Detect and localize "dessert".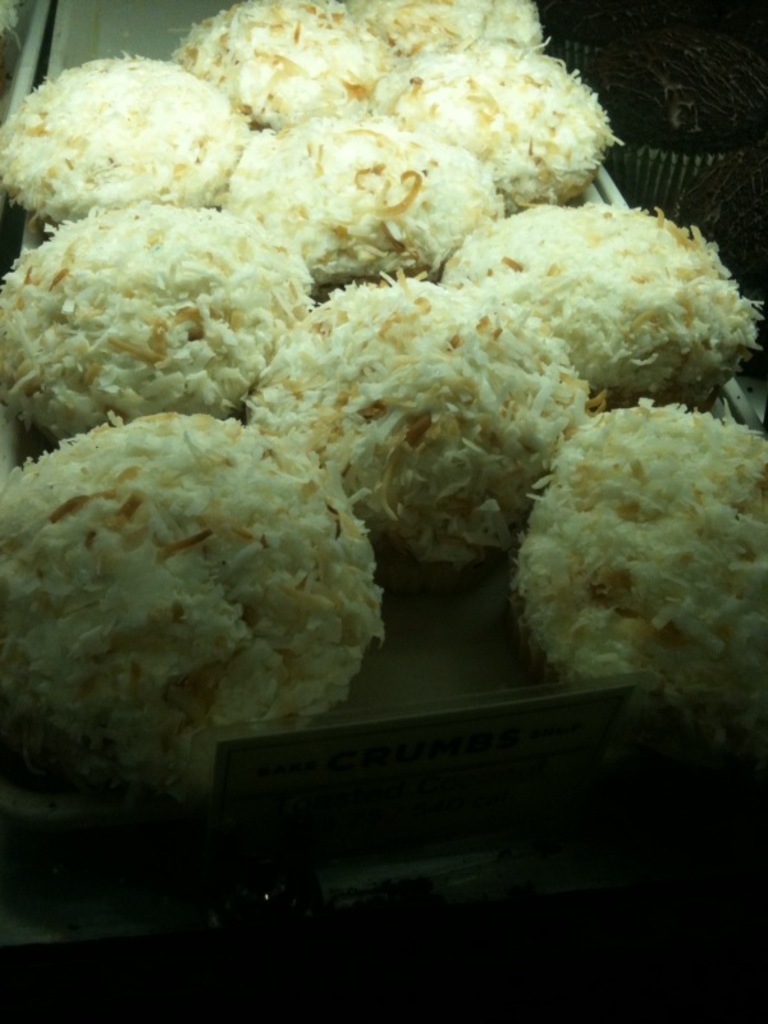
Localized at left=0, top=60, right=256, bottom=214.
